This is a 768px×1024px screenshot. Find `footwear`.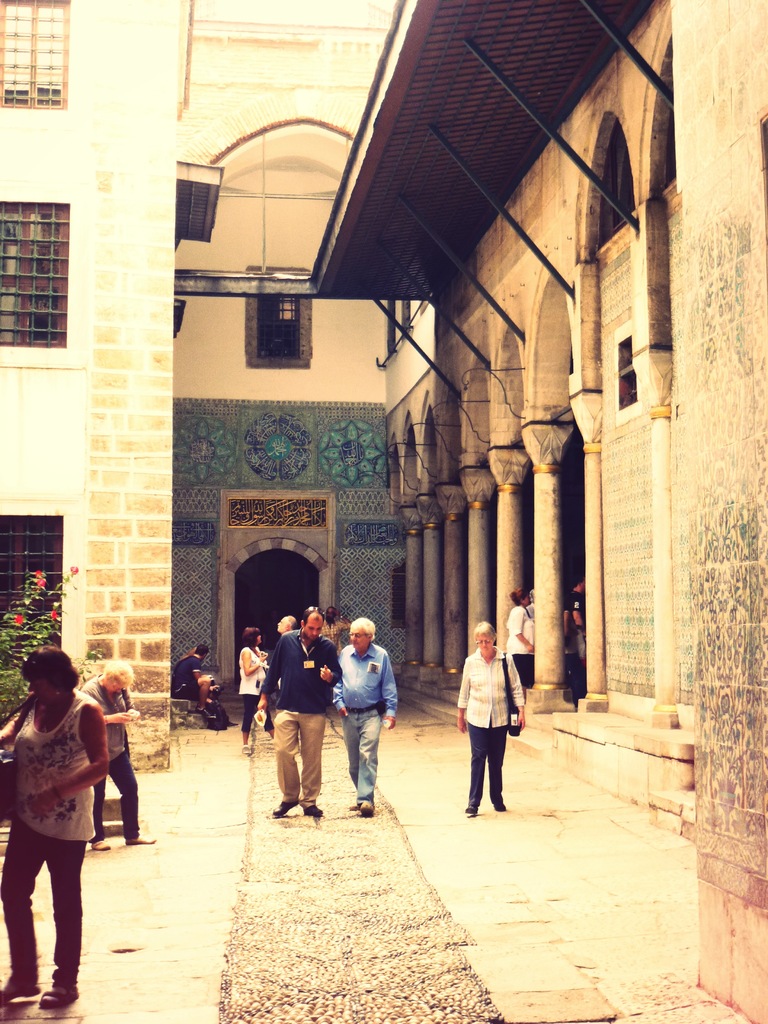
Bounding box: 346 801 356 811.
